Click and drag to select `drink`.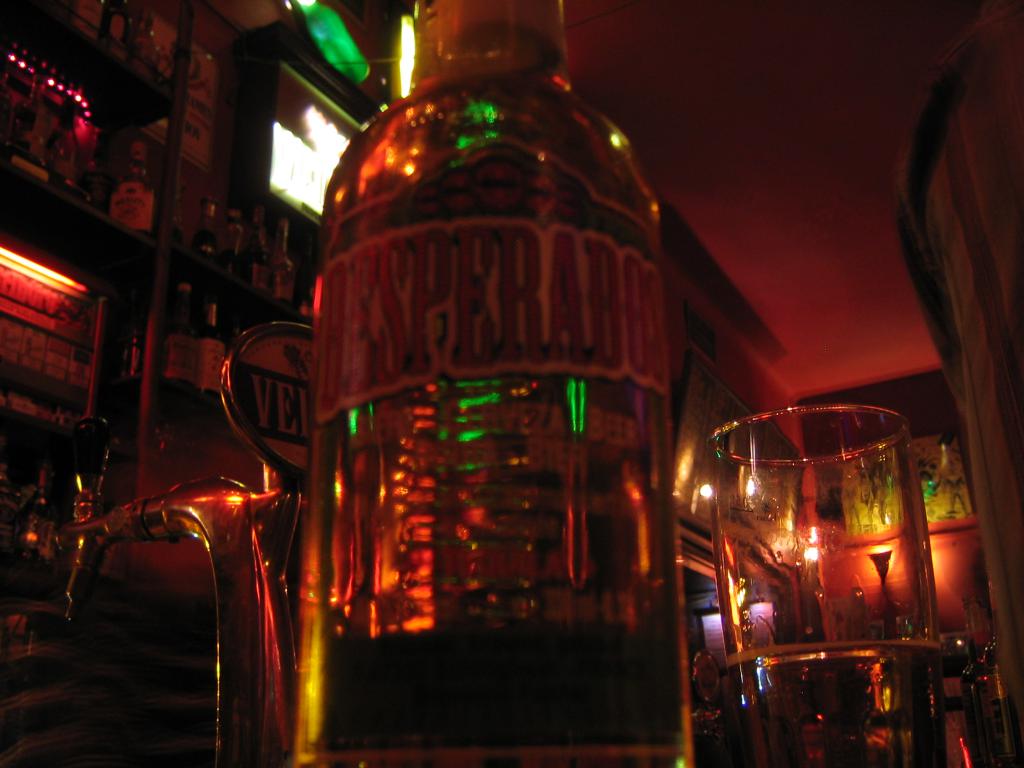
Selection: x1=95 y1=2 x2=145 y2=52.
